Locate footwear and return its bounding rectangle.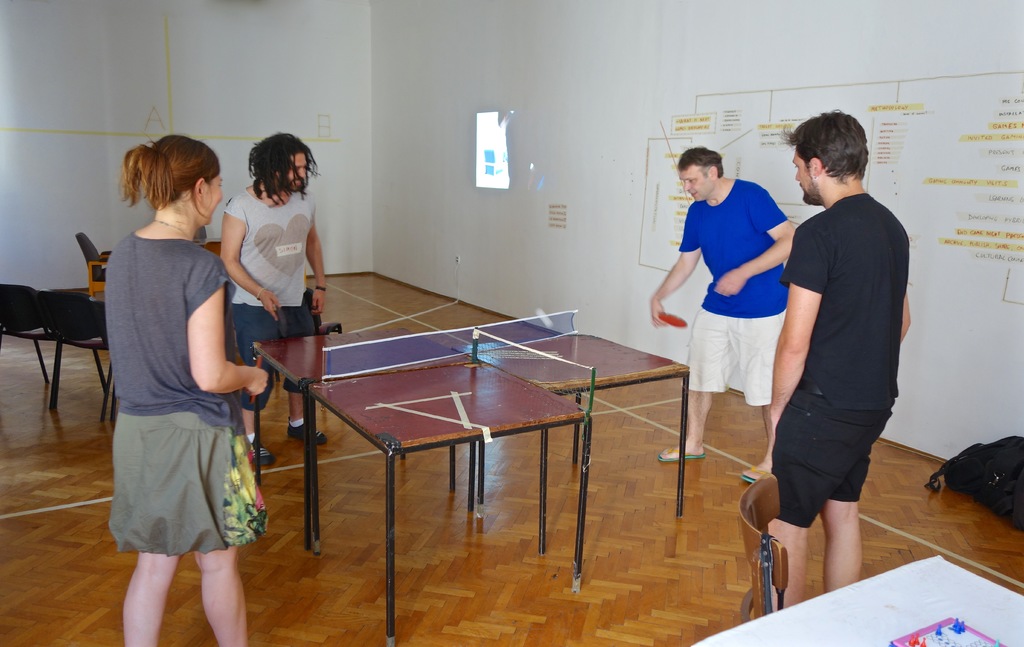
BBox(657, 442, 726, 467).
